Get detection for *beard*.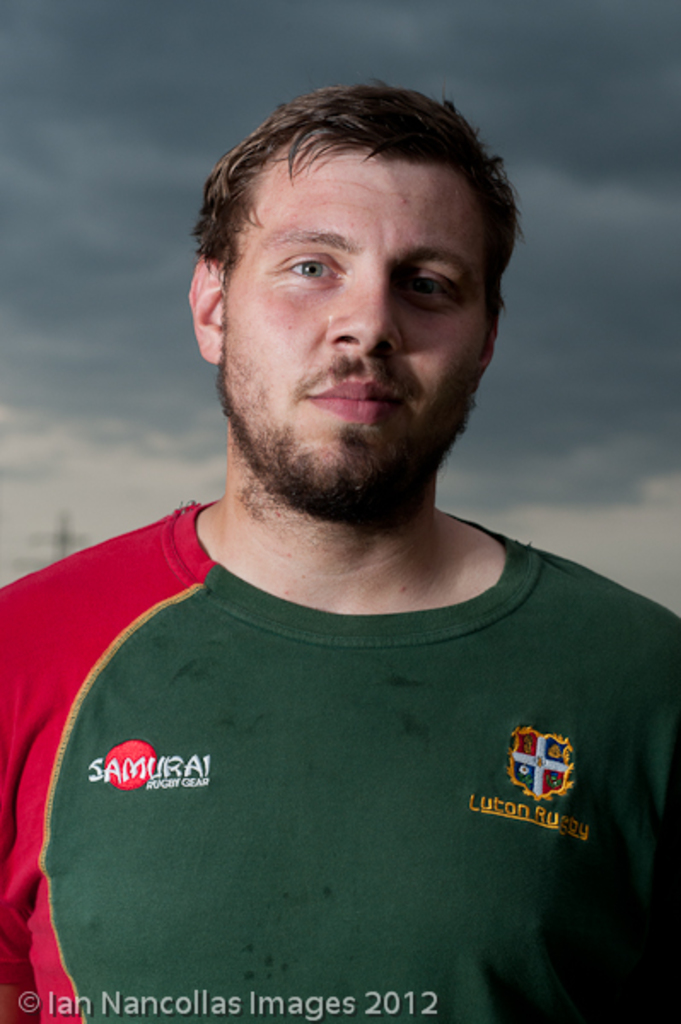
Detection: select_region(210, 213, 500, 573).
